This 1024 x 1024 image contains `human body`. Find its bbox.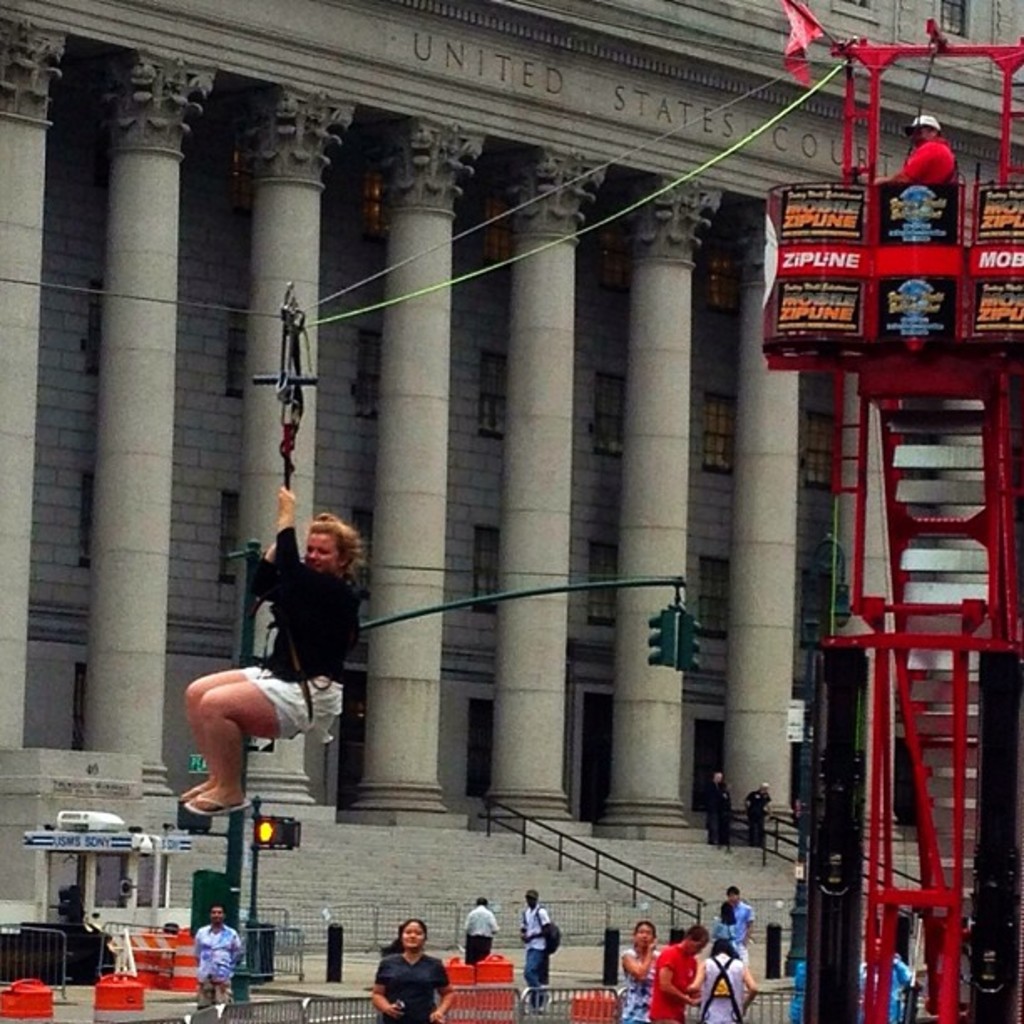
Rect(616, 920, 659, 1022).
